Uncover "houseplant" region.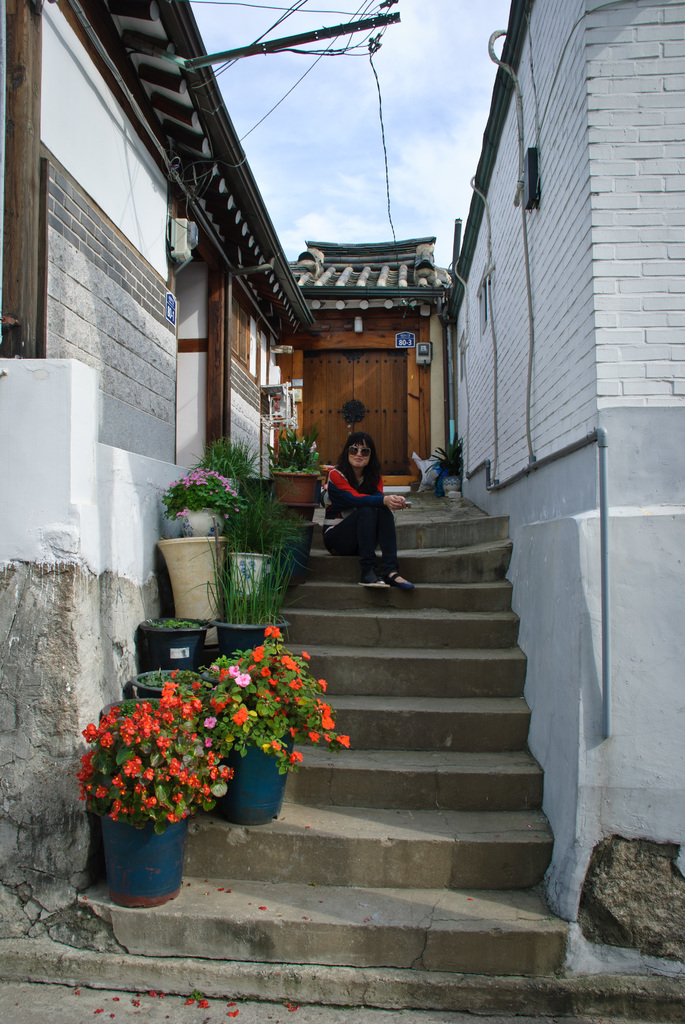
Uncovered: {"x1": 141, "y1": 617, "x2": 205, "y2": 650}.
